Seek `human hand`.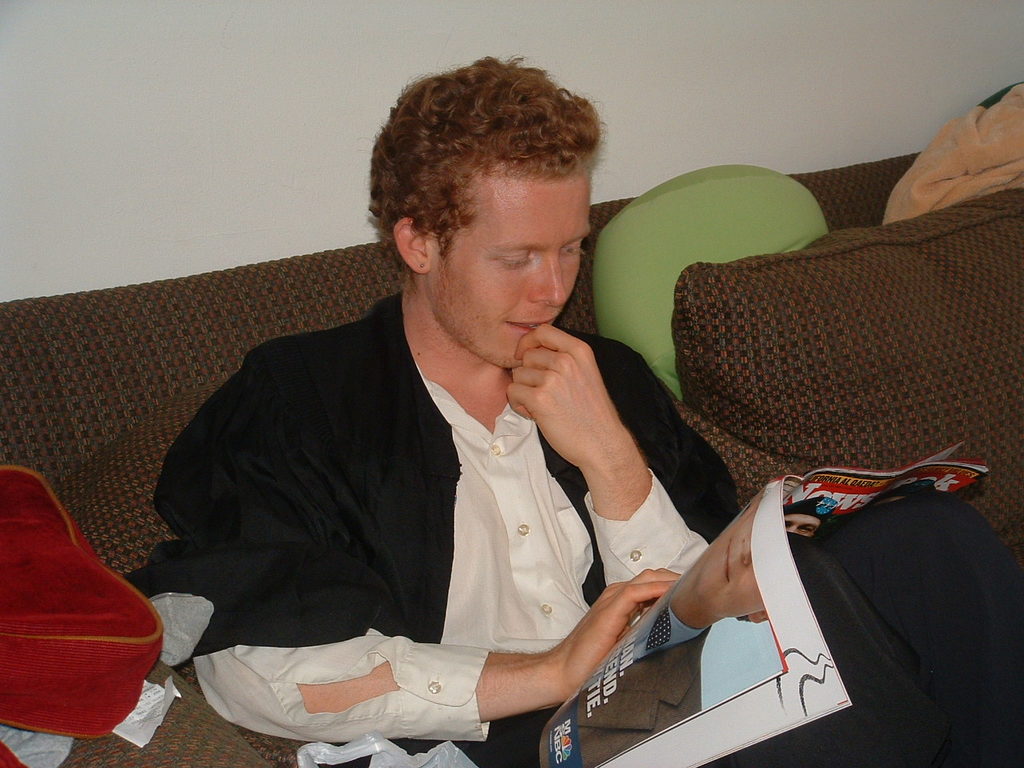
l=546, t=566, r=687, b=708.
